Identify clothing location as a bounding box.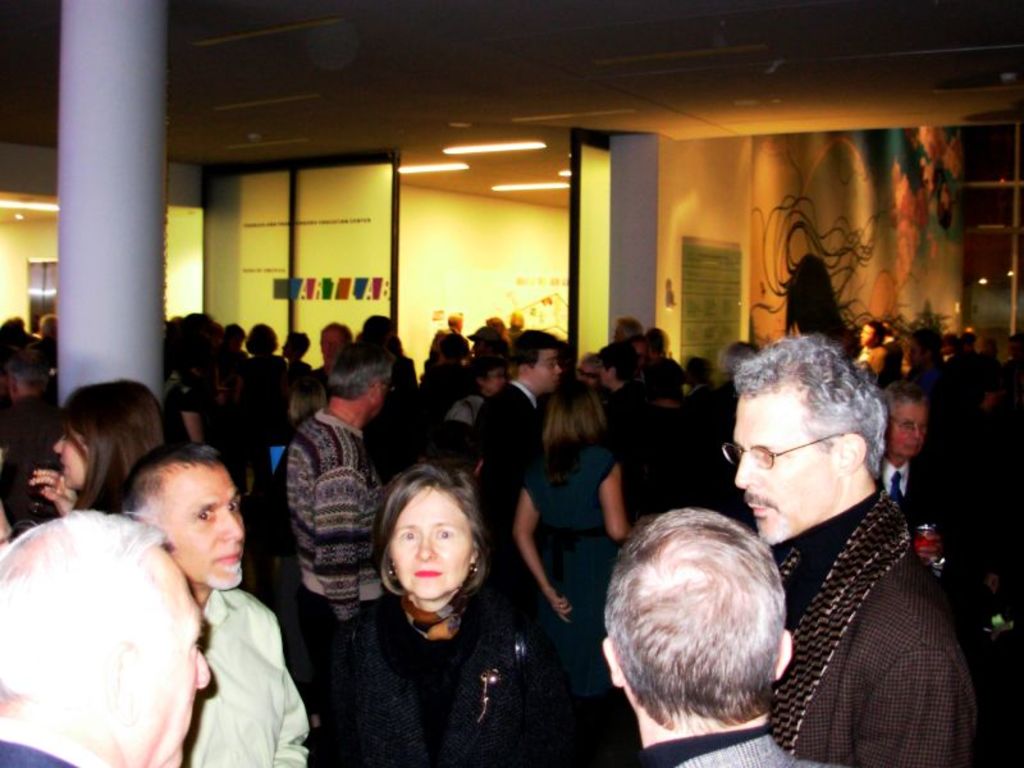
crop(511, 433, 628, 689).
